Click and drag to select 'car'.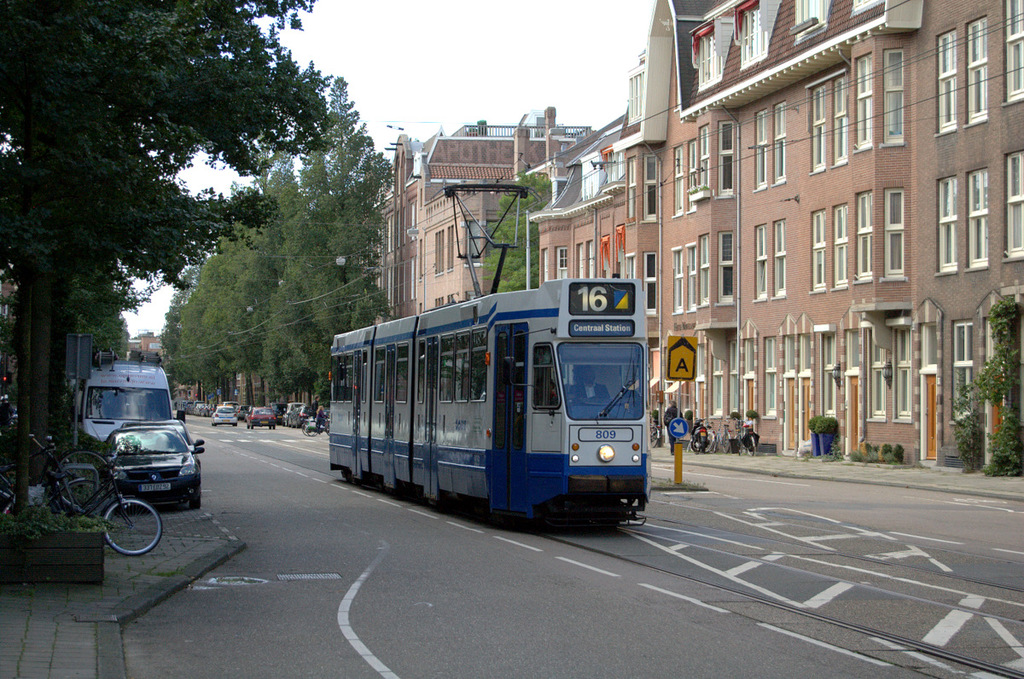
Selection: <region>220, 402, 241, 406</region>.
